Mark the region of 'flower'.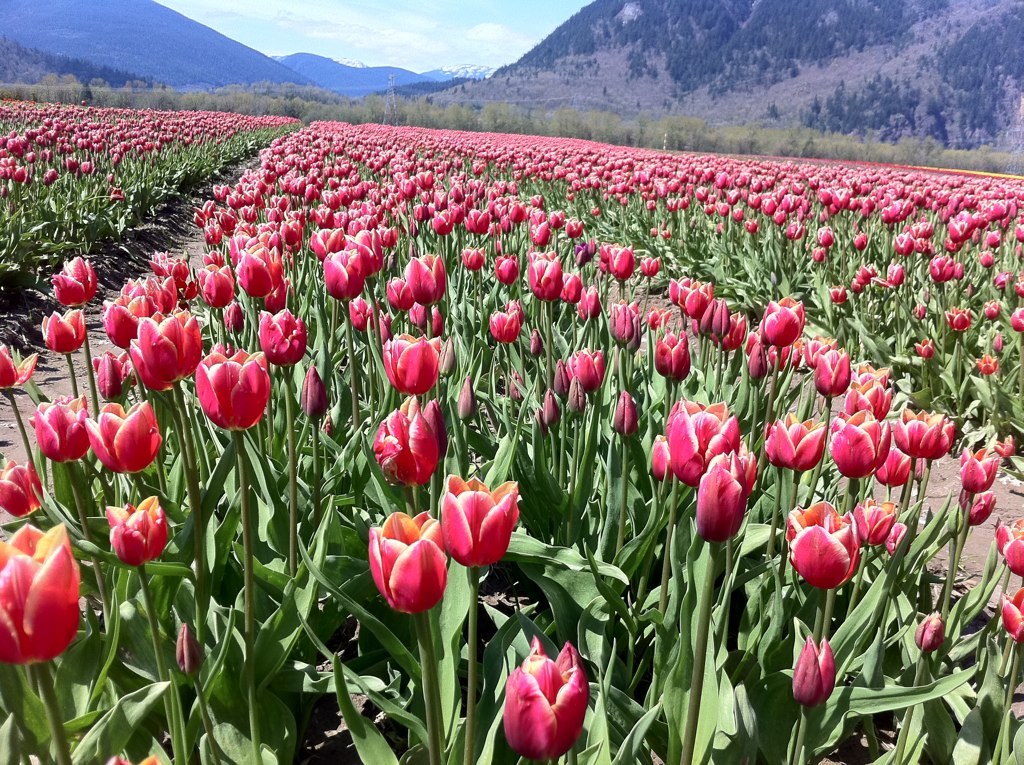
Region: 408,256,449,305.
